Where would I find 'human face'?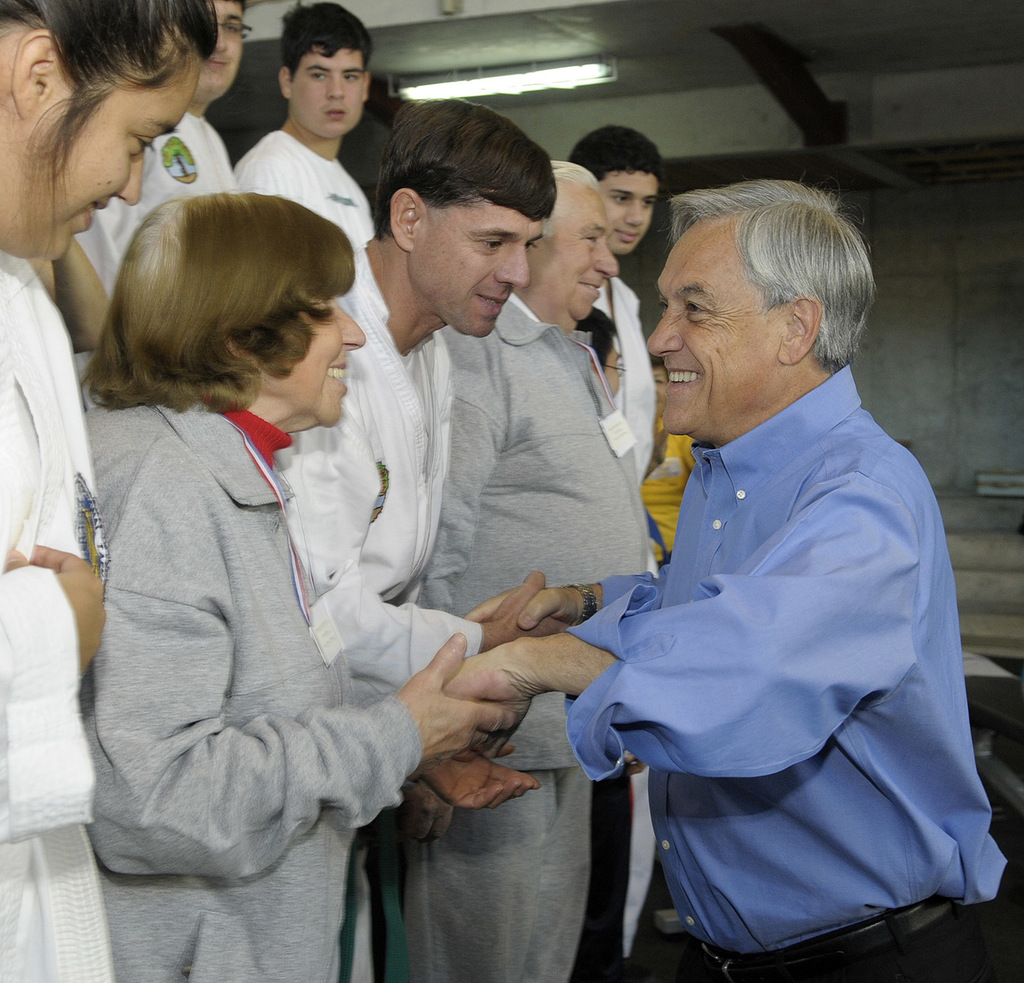
At {"left": 638, "top": 219, "right": 782, "bottom": 434}.
